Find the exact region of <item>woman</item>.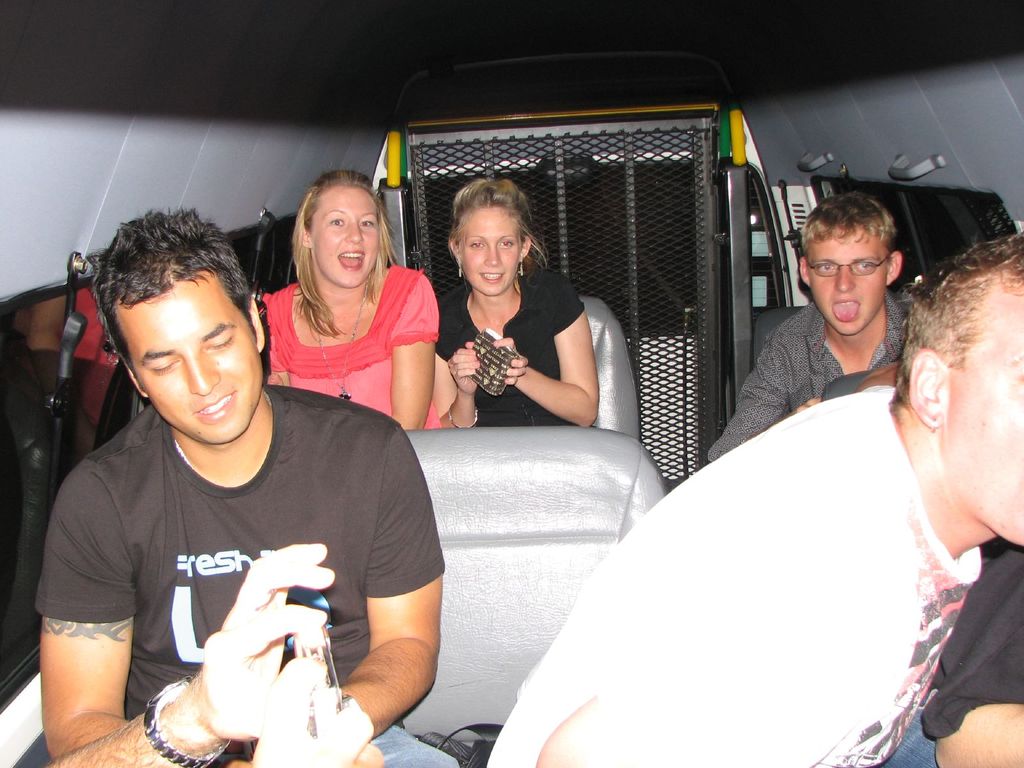
Exact region: (436,177,599,429).
